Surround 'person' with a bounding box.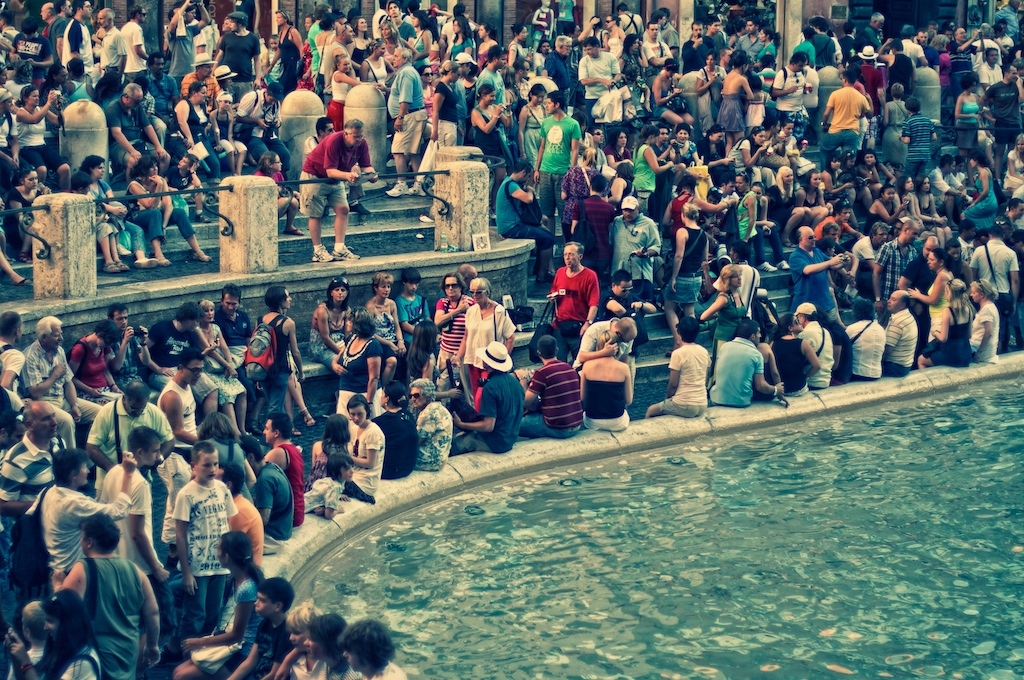
x1=308, y1=278, x2=362, y2=368.
